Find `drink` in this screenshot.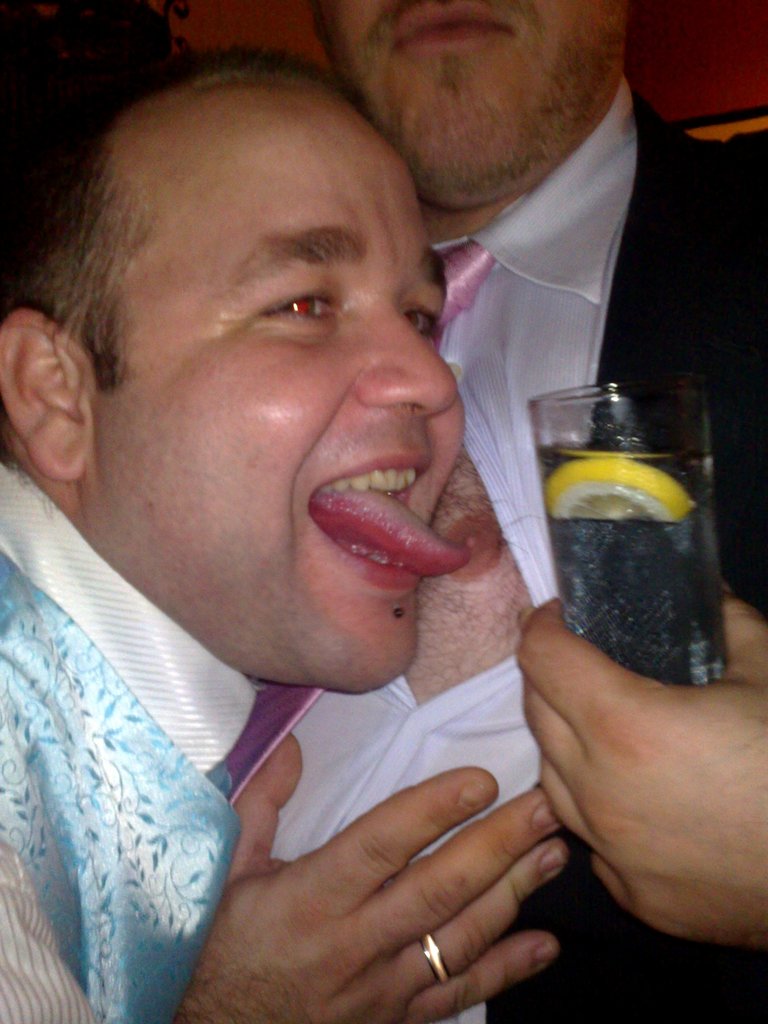
The bounding box for `drink` is rect(524, 370, 724, 692).
